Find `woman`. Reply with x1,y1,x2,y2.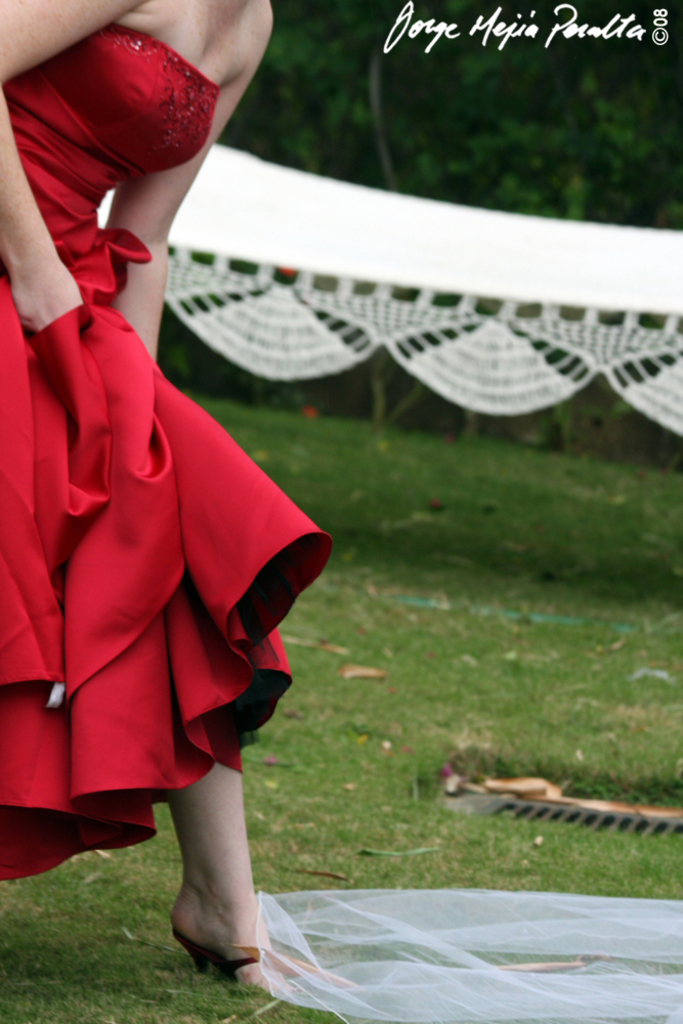
2,0,344,964.
